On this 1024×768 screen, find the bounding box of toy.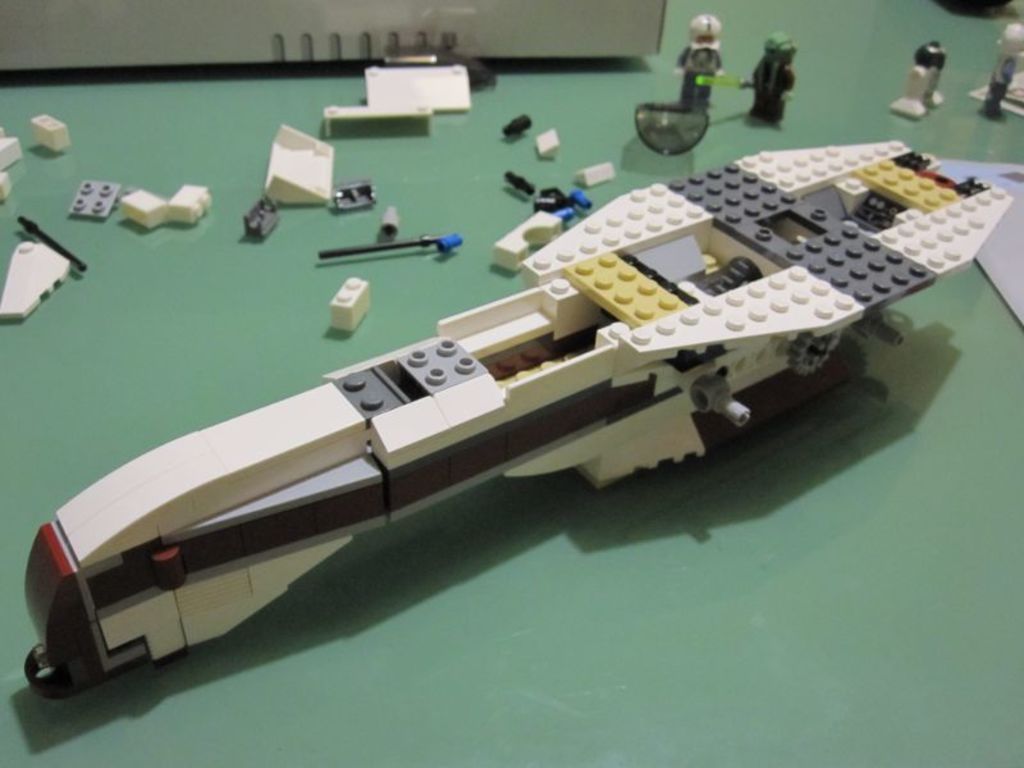
Bounding box: detection(69, 182, 119, 220).
